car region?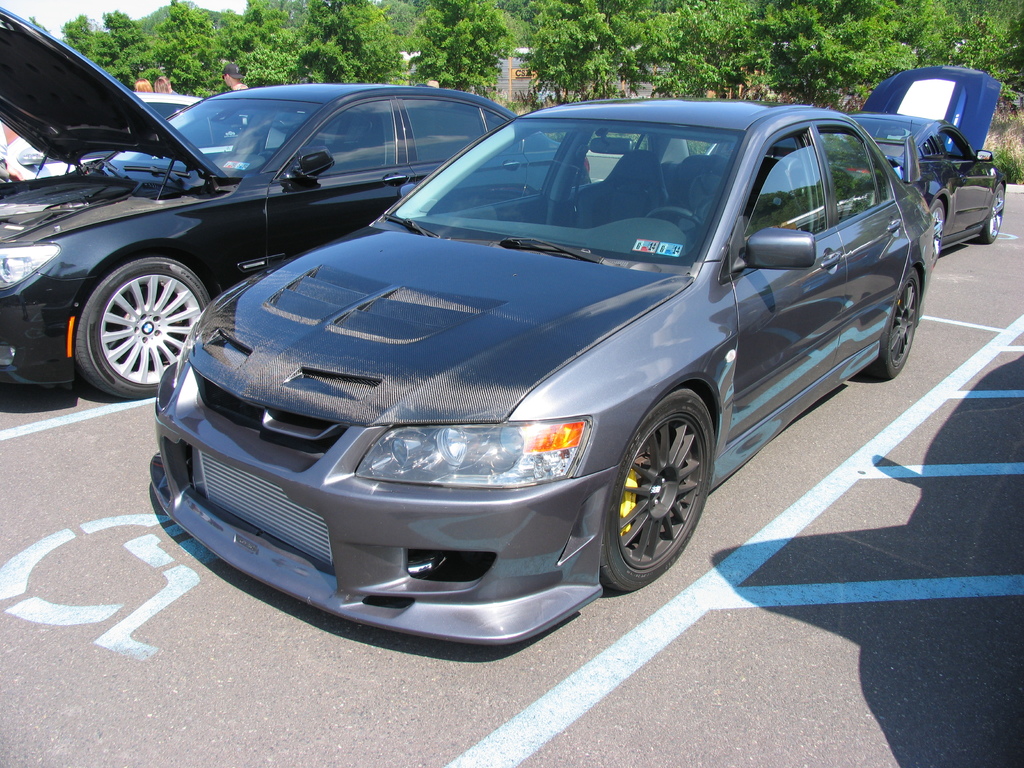
BBox(0, 7, 593, 402)
